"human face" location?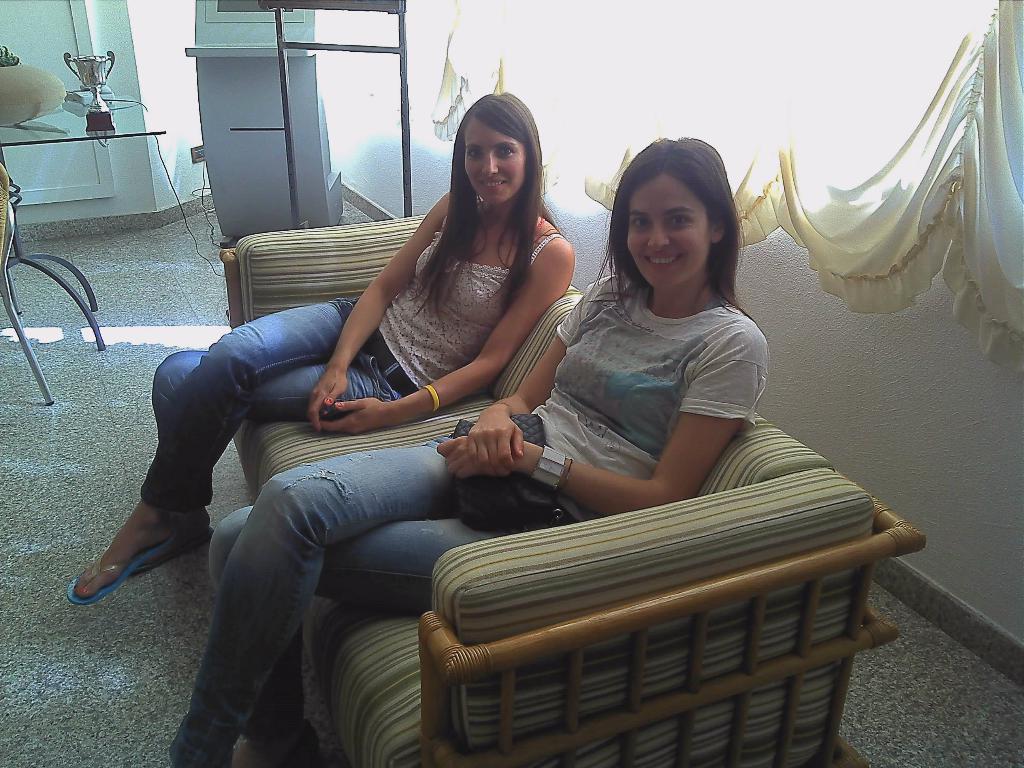
Rect(628, 177, 712, 286)
